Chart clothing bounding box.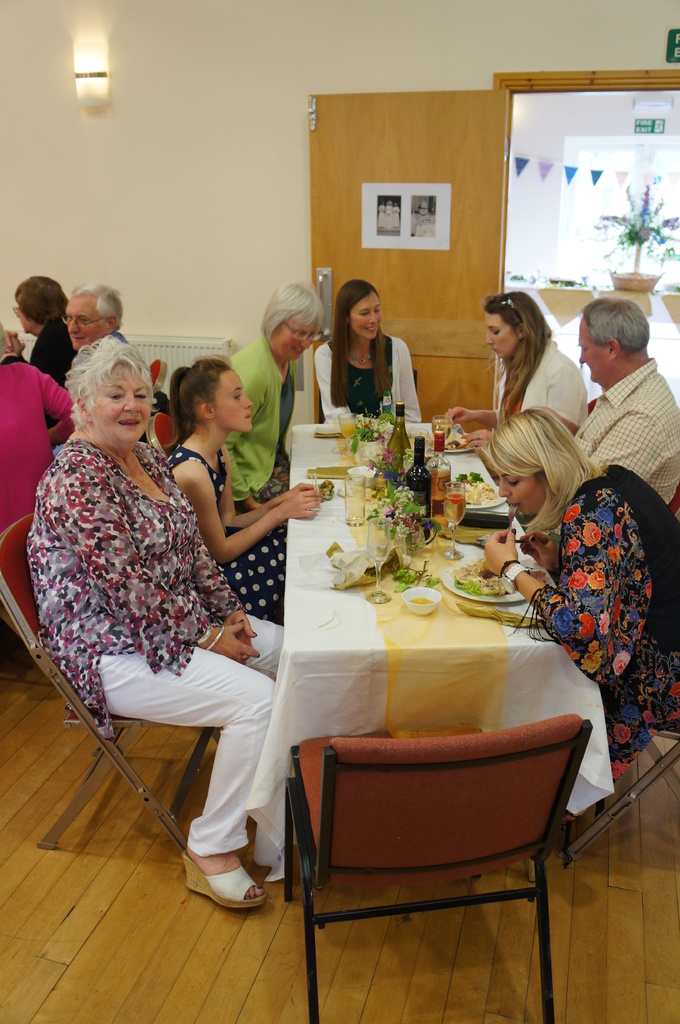
Charted: {"left": 225, "top": 336, "right": 300, "bottom": 504}.
